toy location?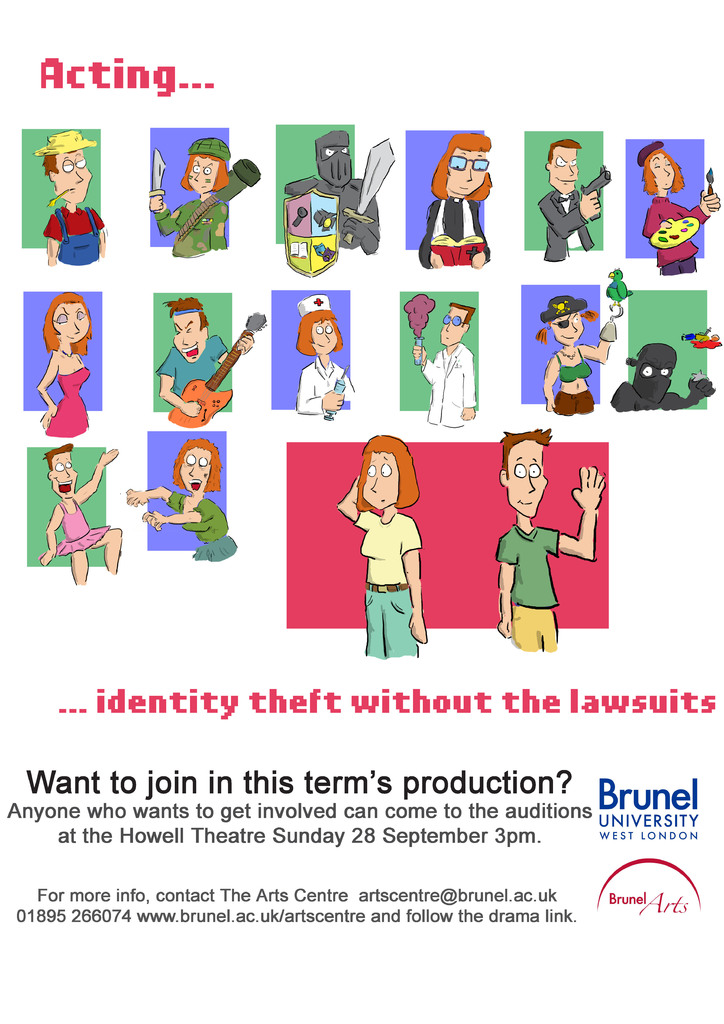
(x1=420, y1=134, x2=490, y2=285)
